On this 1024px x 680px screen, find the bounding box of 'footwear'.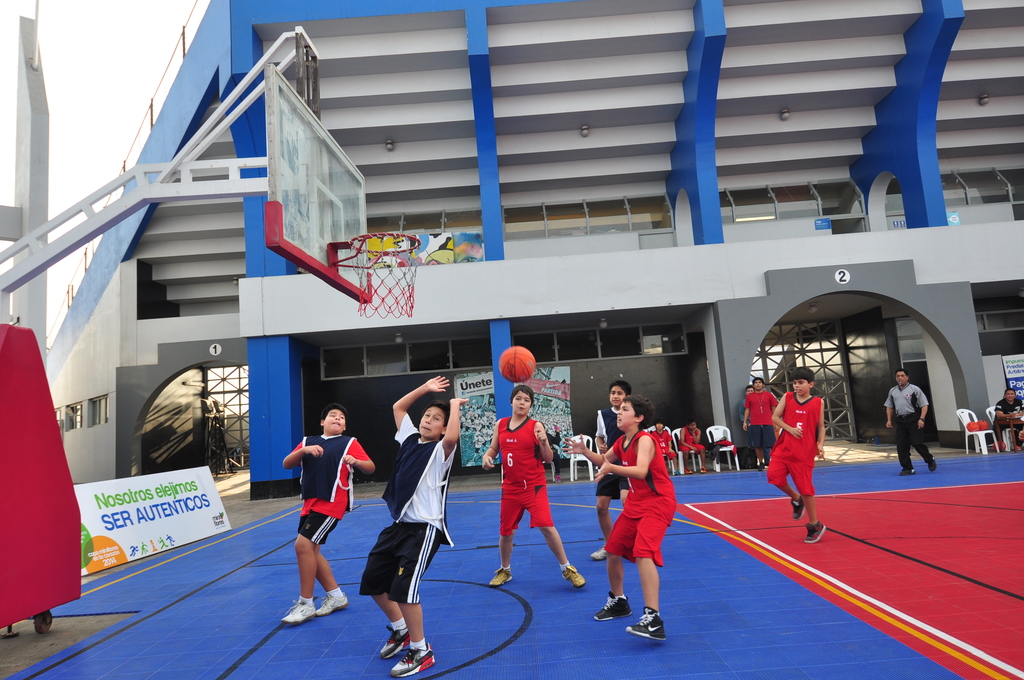
Bounding box: 312,588,352,614.
